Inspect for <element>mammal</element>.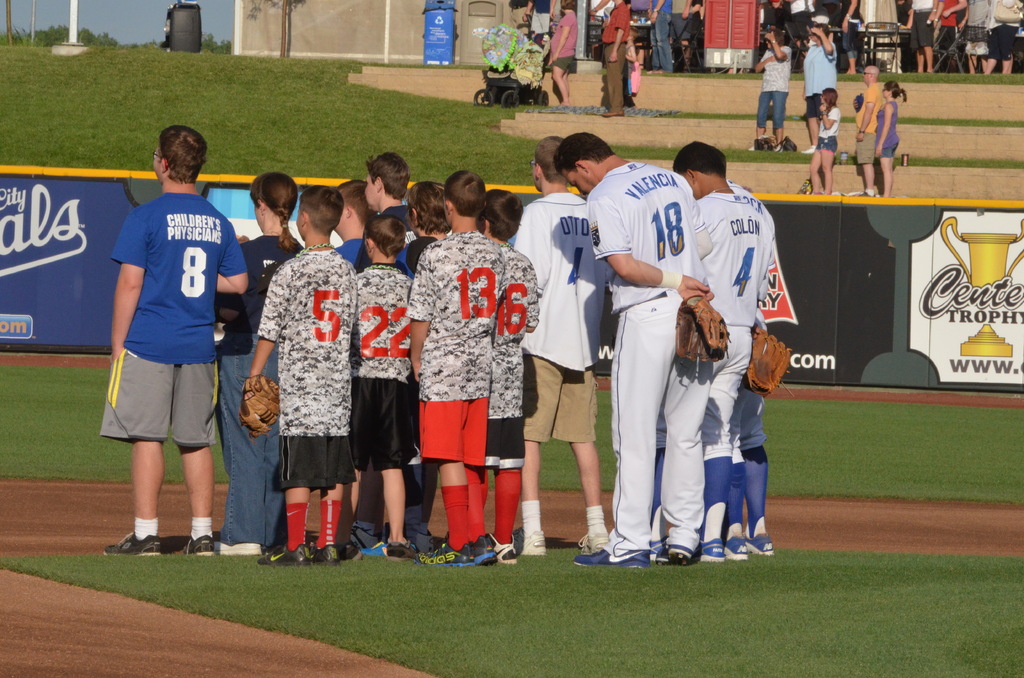
Inspection: 548 0 579 107.
